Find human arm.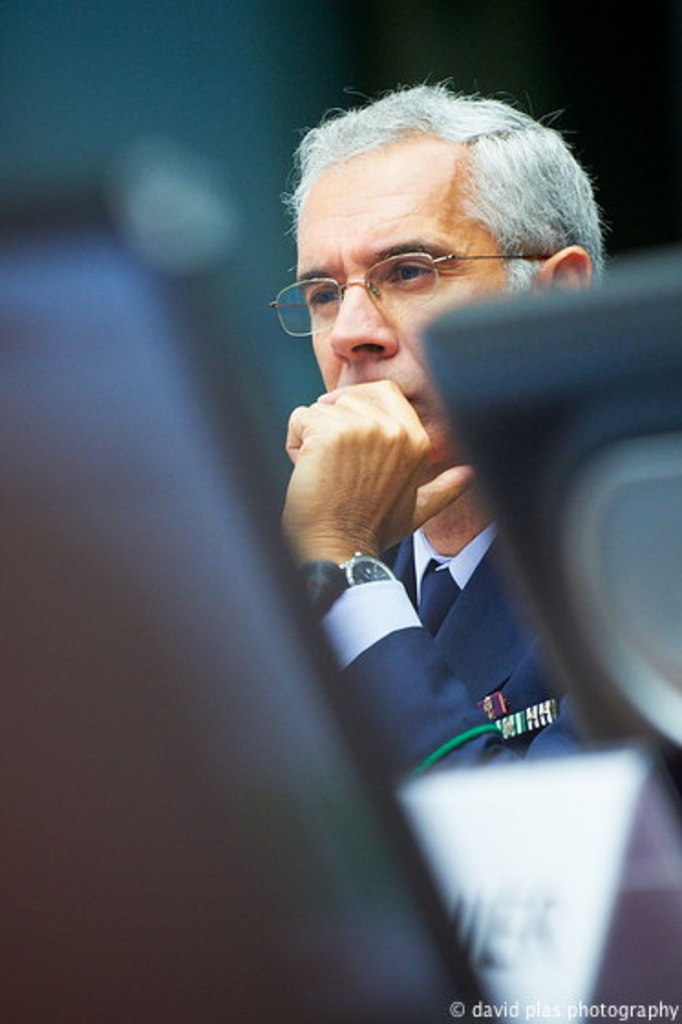
box(278, 379, 477, 572).
